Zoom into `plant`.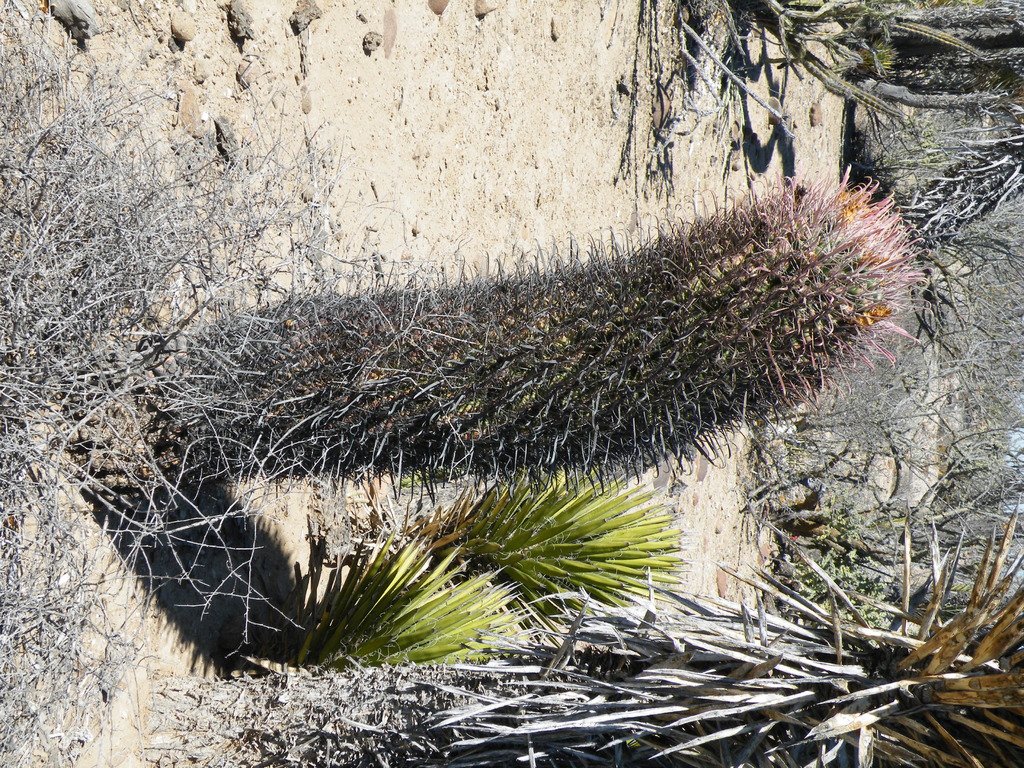
Zoom target: box=[300, 533, 523, 658].
